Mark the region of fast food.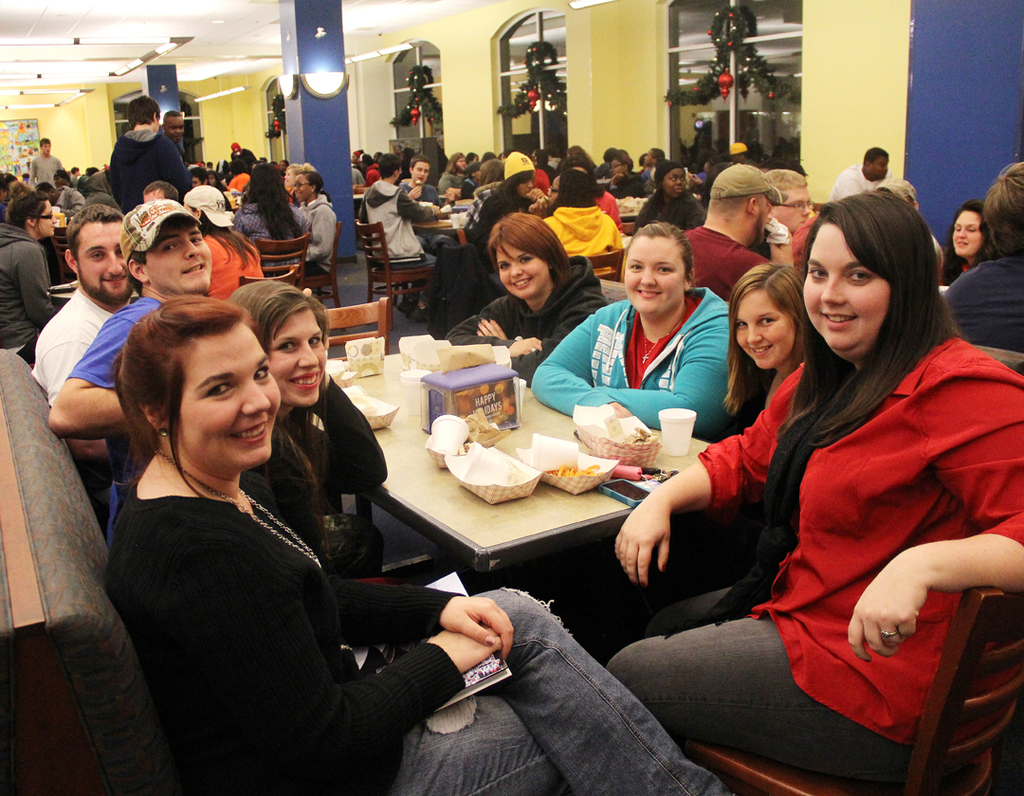
Region: (left=546, top=453, right=609, bottom=490).
